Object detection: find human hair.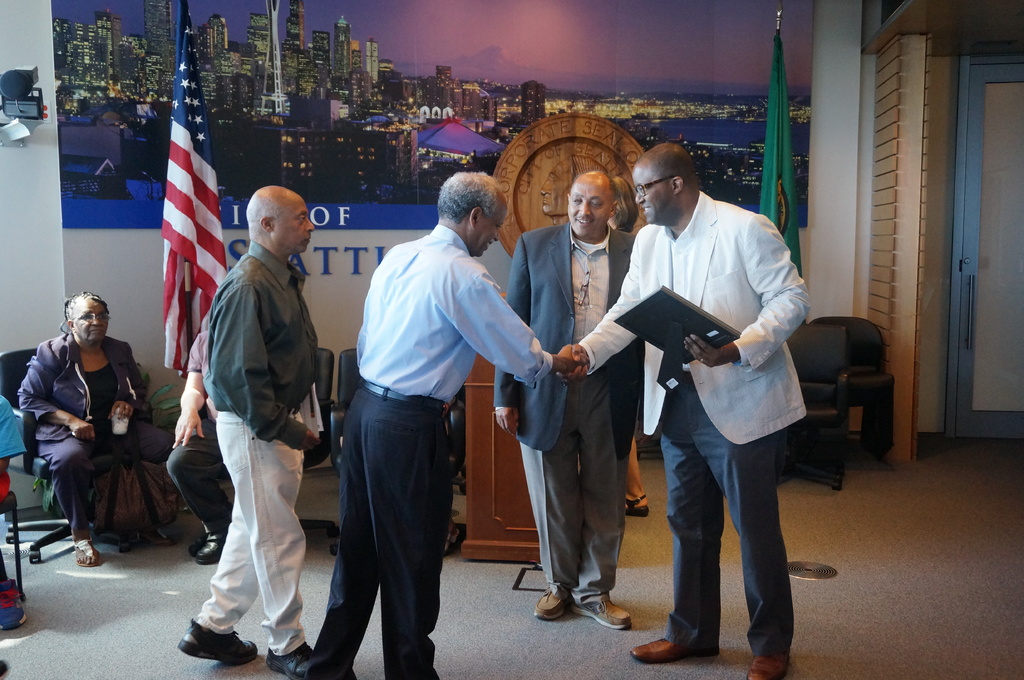
433, 162, 501, 232.
